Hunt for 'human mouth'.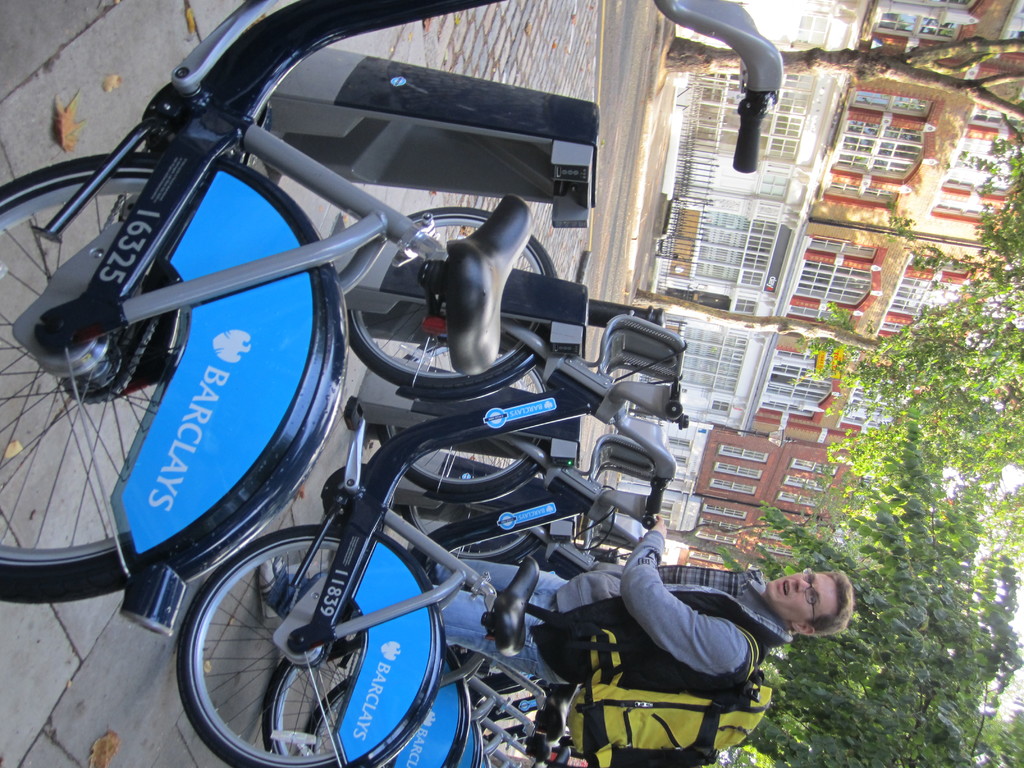
Hunted down at (left=783, top=582, right=784, bottom=591).
